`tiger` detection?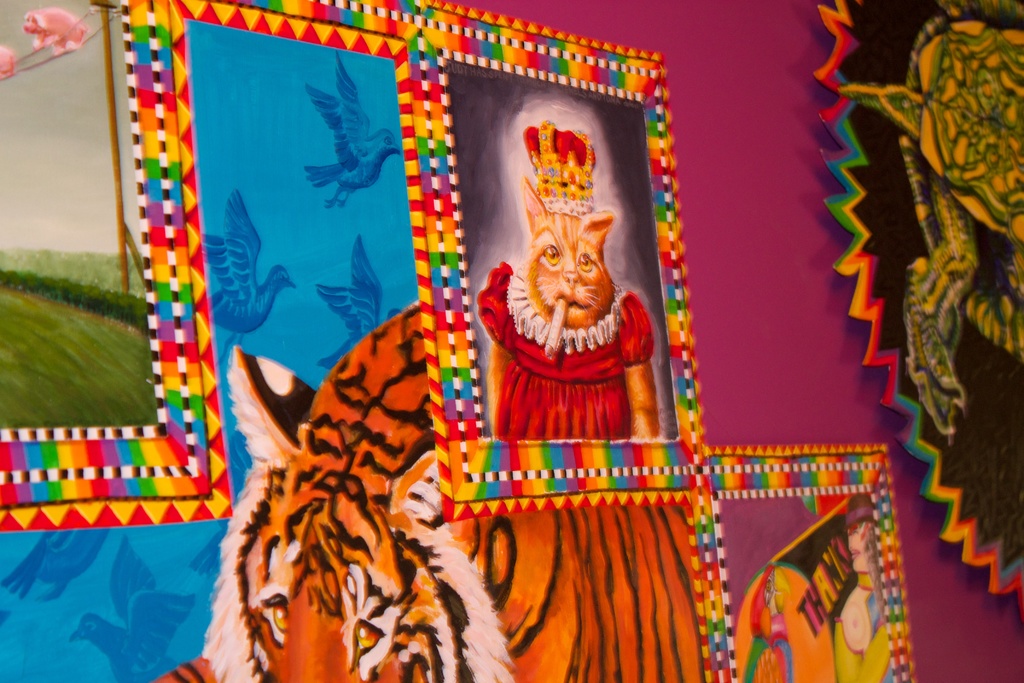
locate(156, 296, 706, 682)
